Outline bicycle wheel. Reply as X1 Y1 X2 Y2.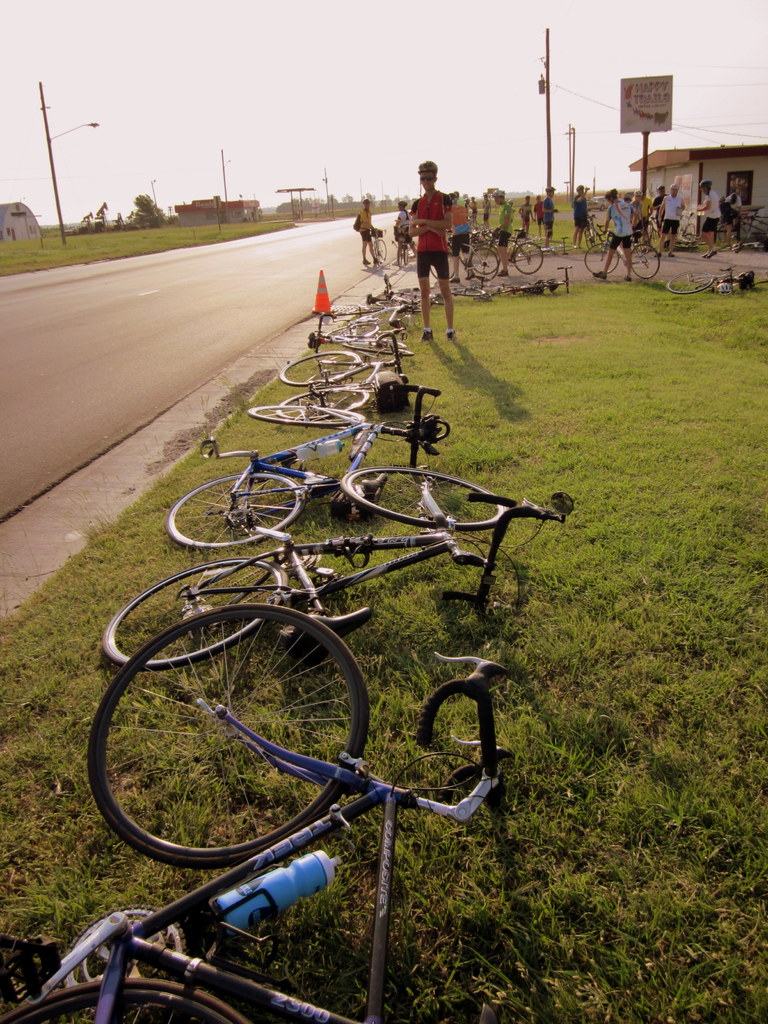
375 236 391 259.
